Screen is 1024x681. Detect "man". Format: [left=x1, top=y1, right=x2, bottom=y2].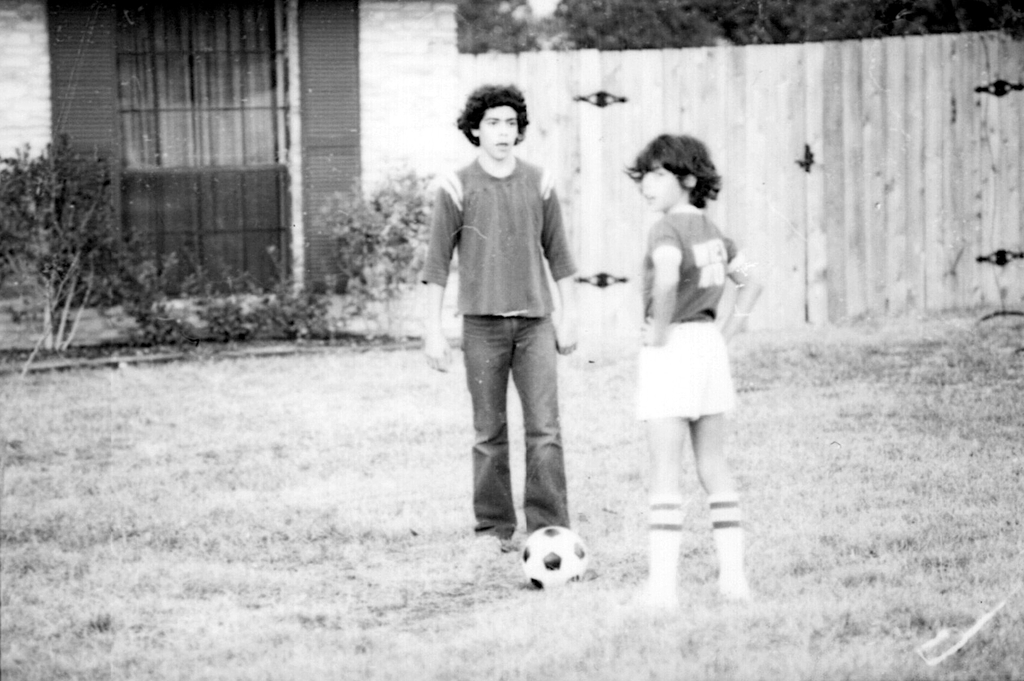
[left=426, top=85, right=591, bottom=575].
